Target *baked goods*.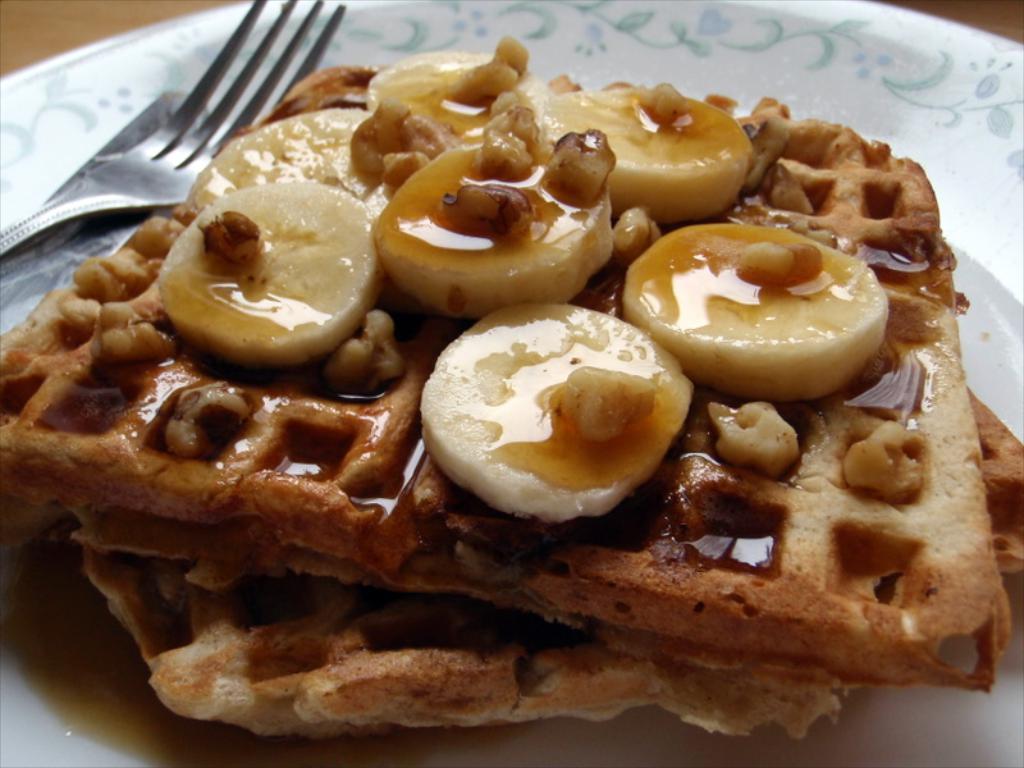
Target region: rect(63, 381, 1023, 736).
